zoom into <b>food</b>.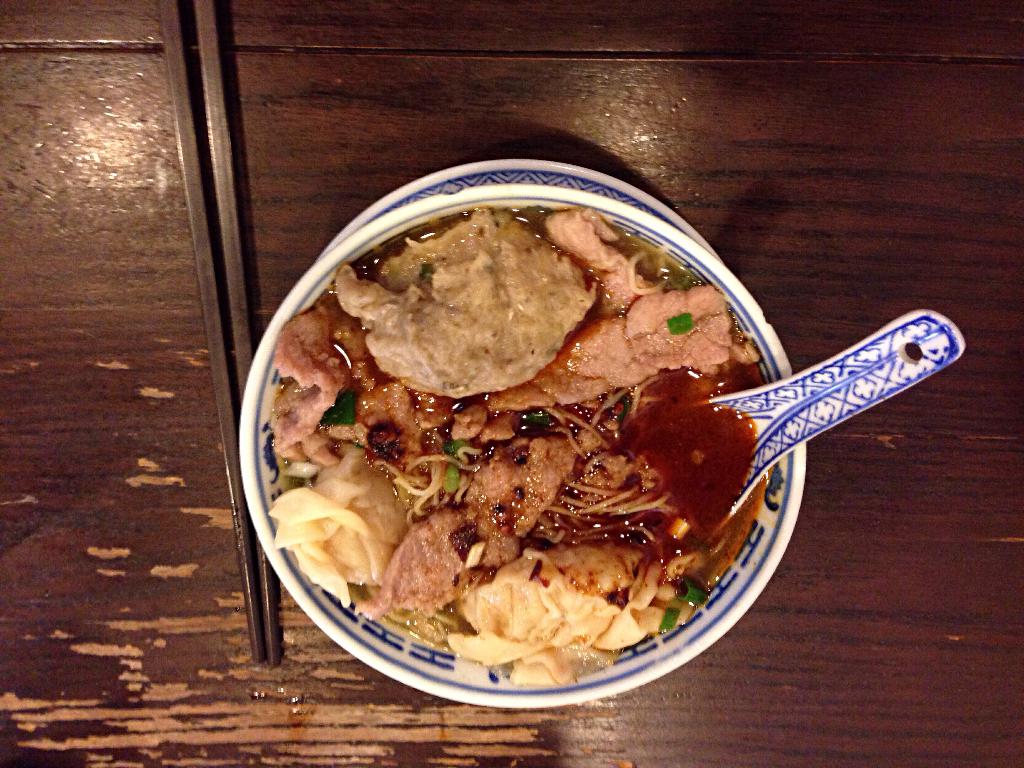
Zoom target: region(269, 205, 760, 680).
